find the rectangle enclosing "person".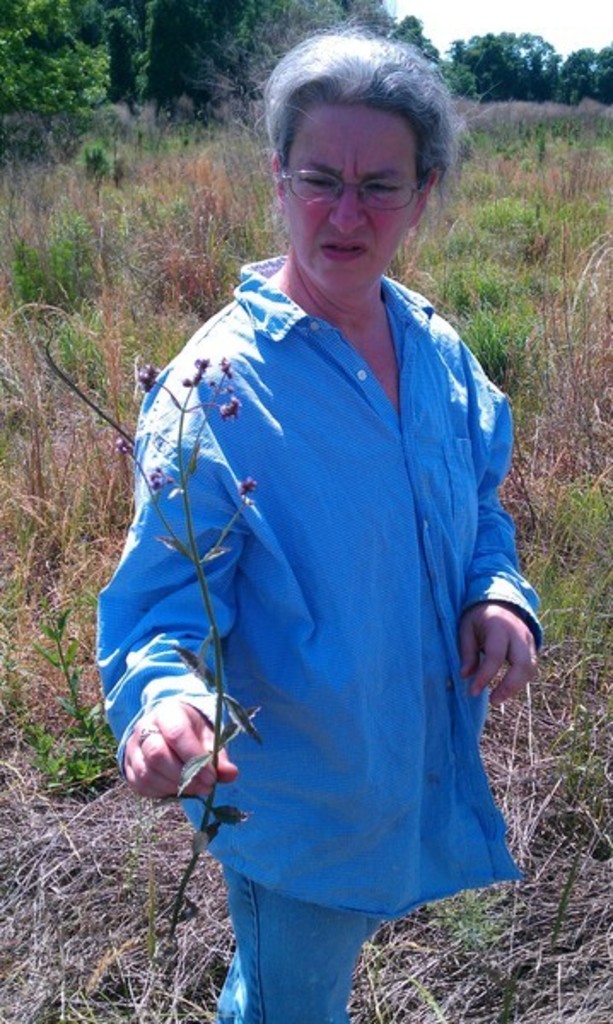
{"left": 79, "top": 58, "right": 545, "bottom": 1002}.
